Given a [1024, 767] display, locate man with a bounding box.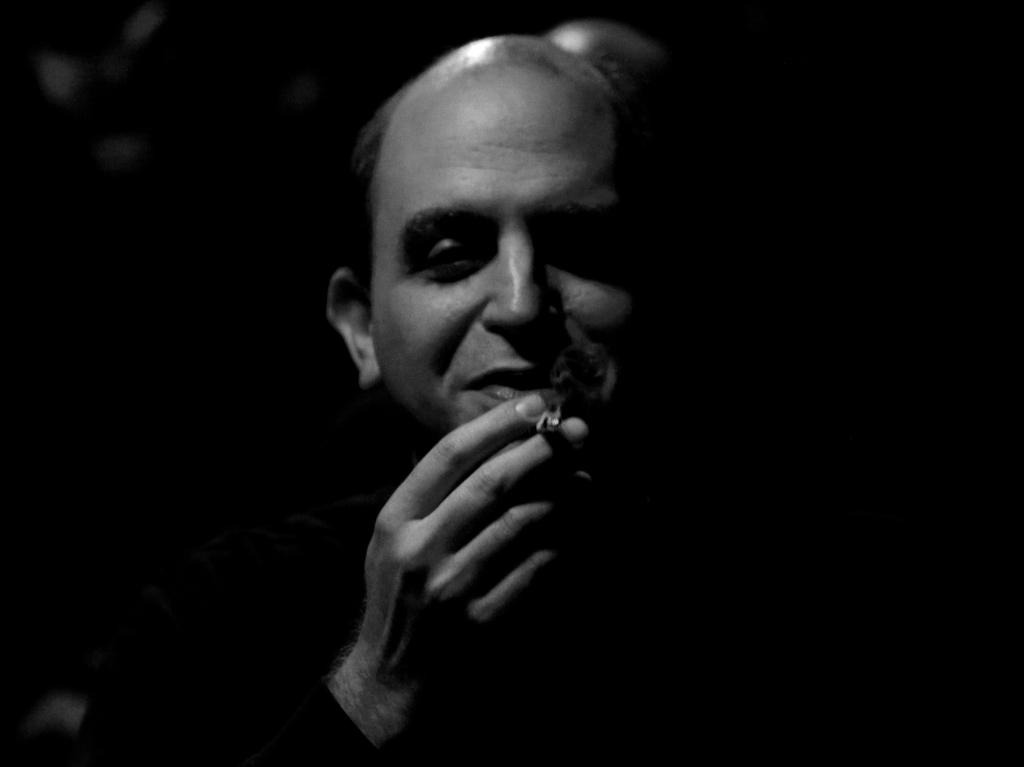
Located: bbox=(231, 10, 714, 766).
